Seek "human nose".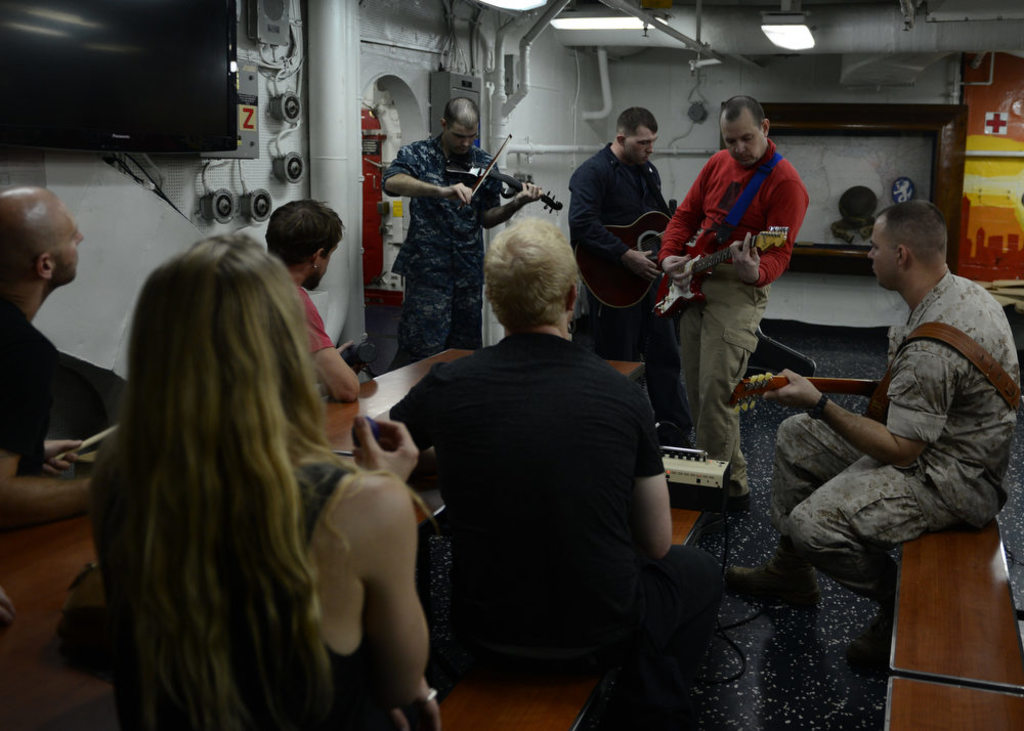
(646, 144, 655, 158).
